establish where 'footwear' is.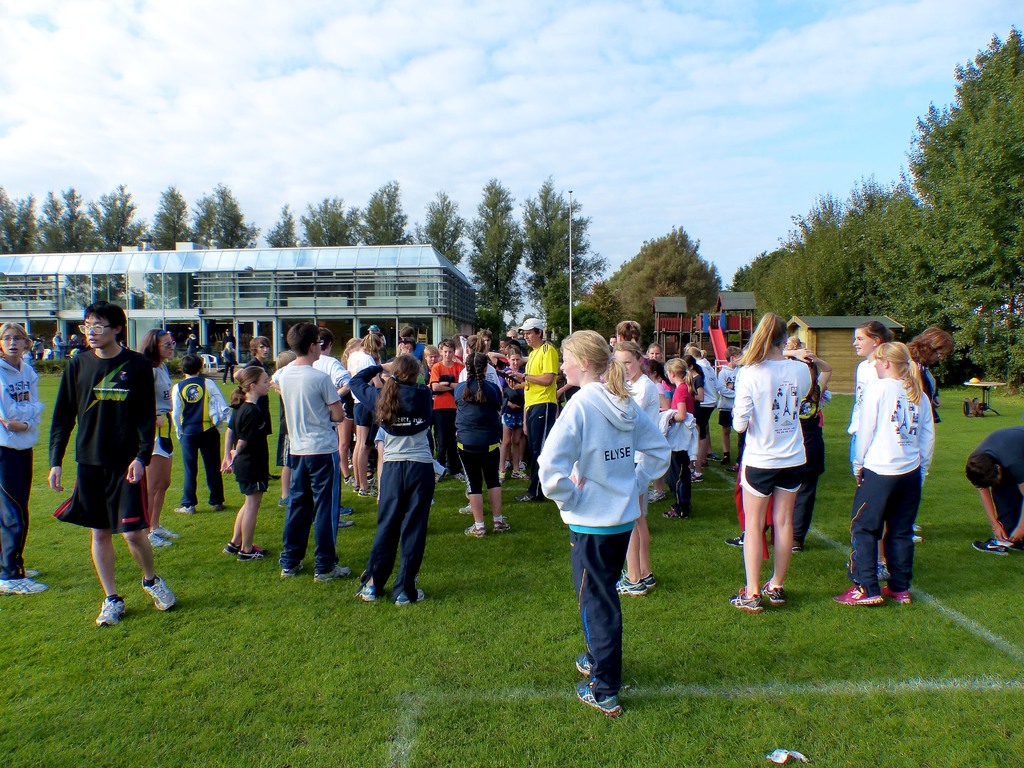
Established at <bbox>214, 497, 225, 513</bbox>.
